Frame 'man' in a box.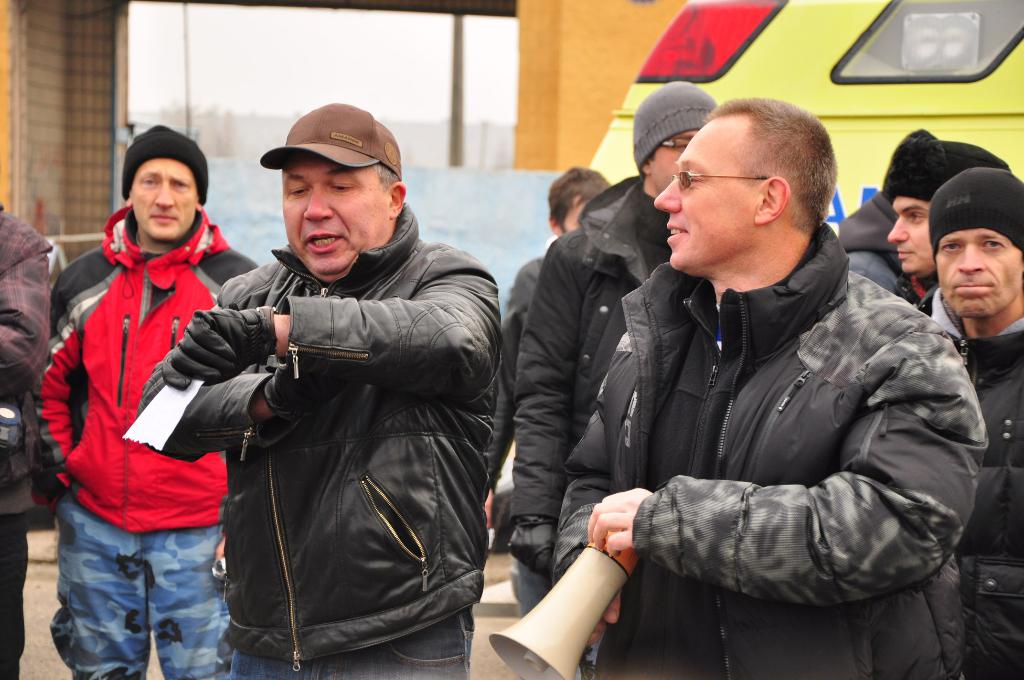
<box>24,122,260,679</box>.
